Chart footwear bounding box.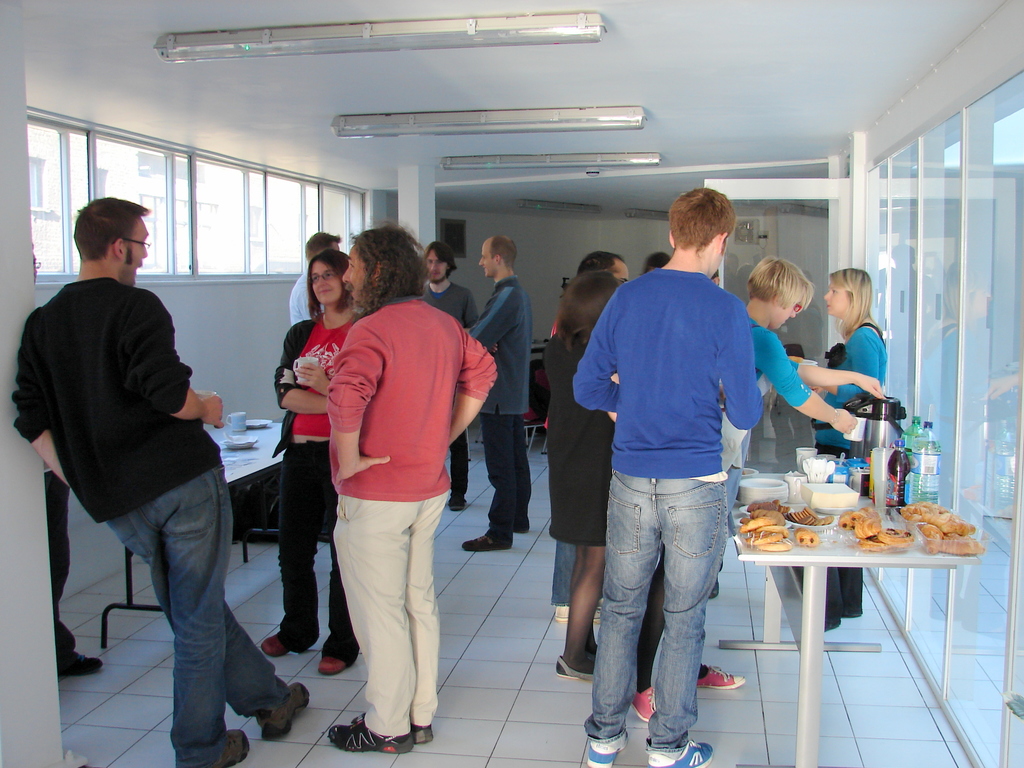
Charted: [442,492,467,511].
